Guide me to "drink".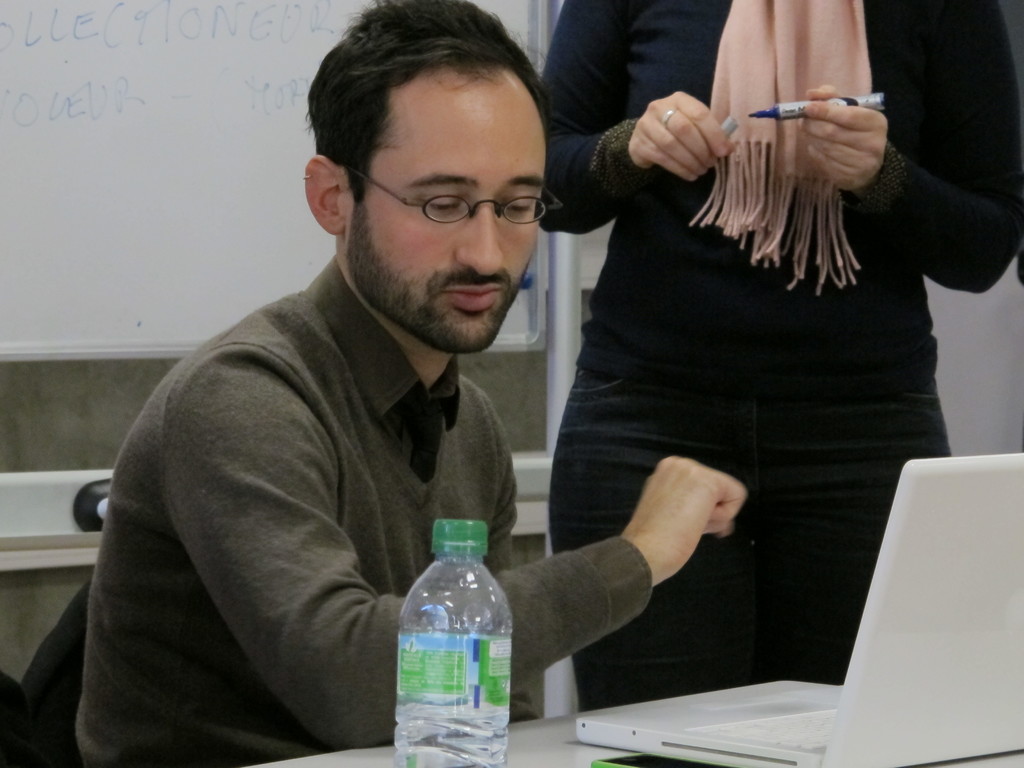
Guidance: 390:708:518:765.
